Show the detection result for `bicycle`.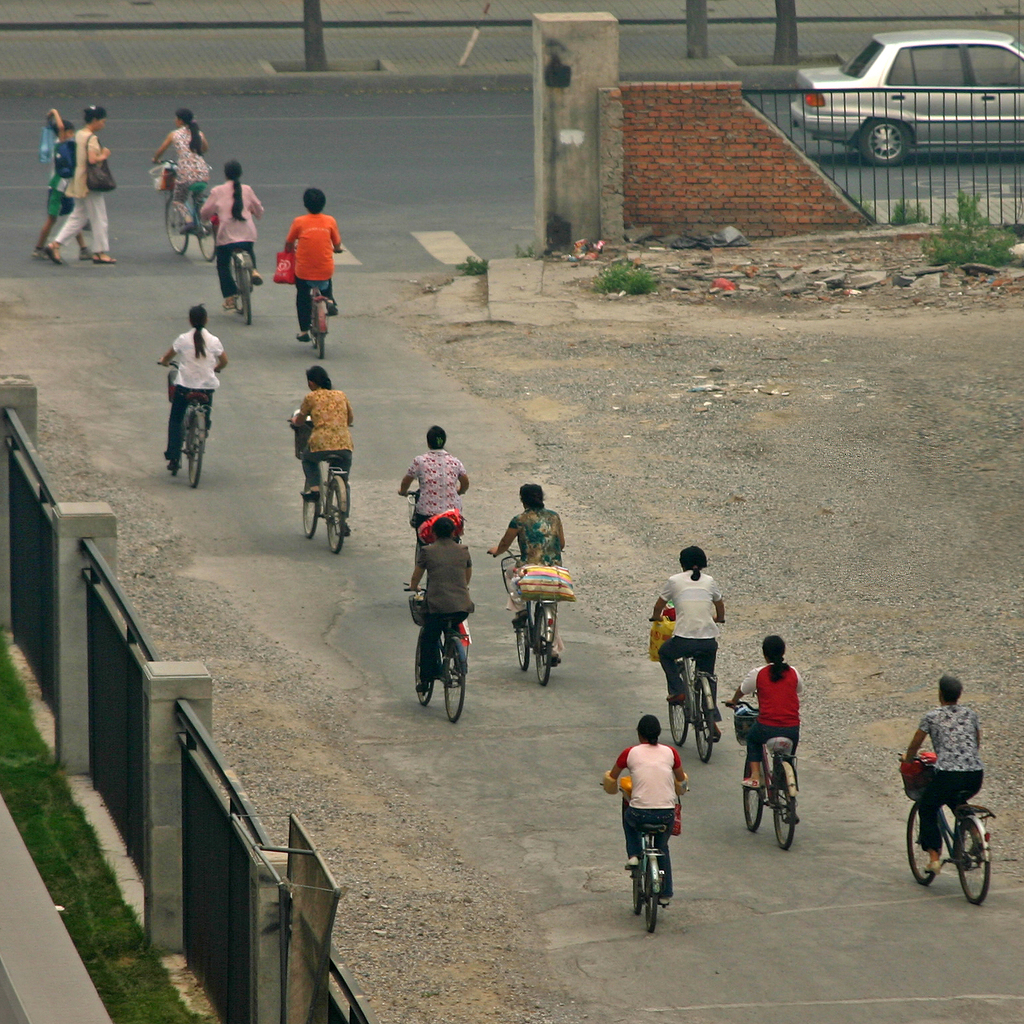
bbox(897, 750, 995, 905).
